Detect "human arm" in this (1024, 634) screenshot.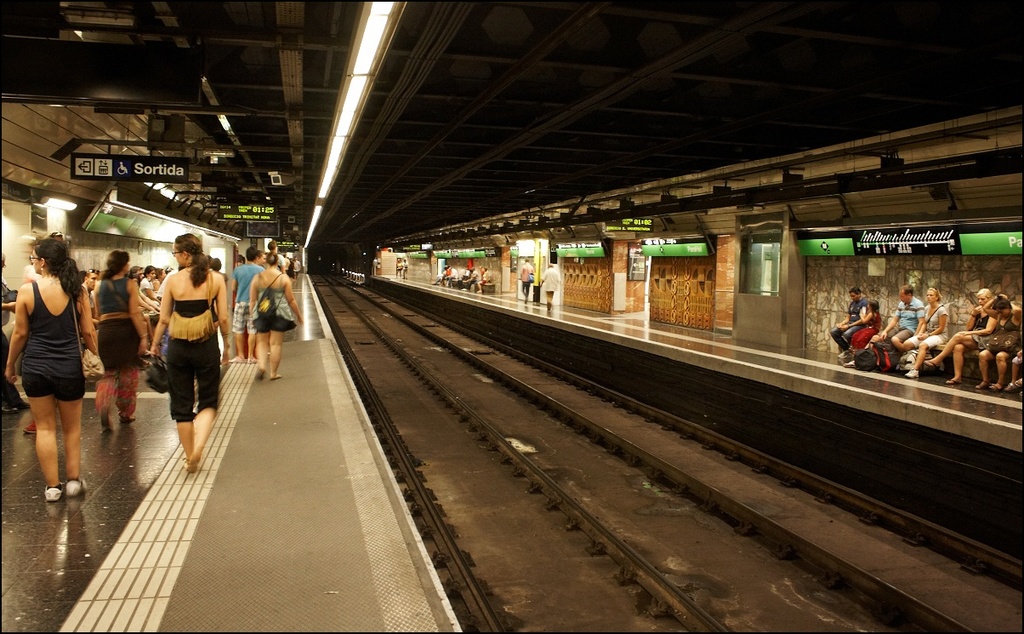
Detection: [left=285, top=274, right=301, bottom=322].
